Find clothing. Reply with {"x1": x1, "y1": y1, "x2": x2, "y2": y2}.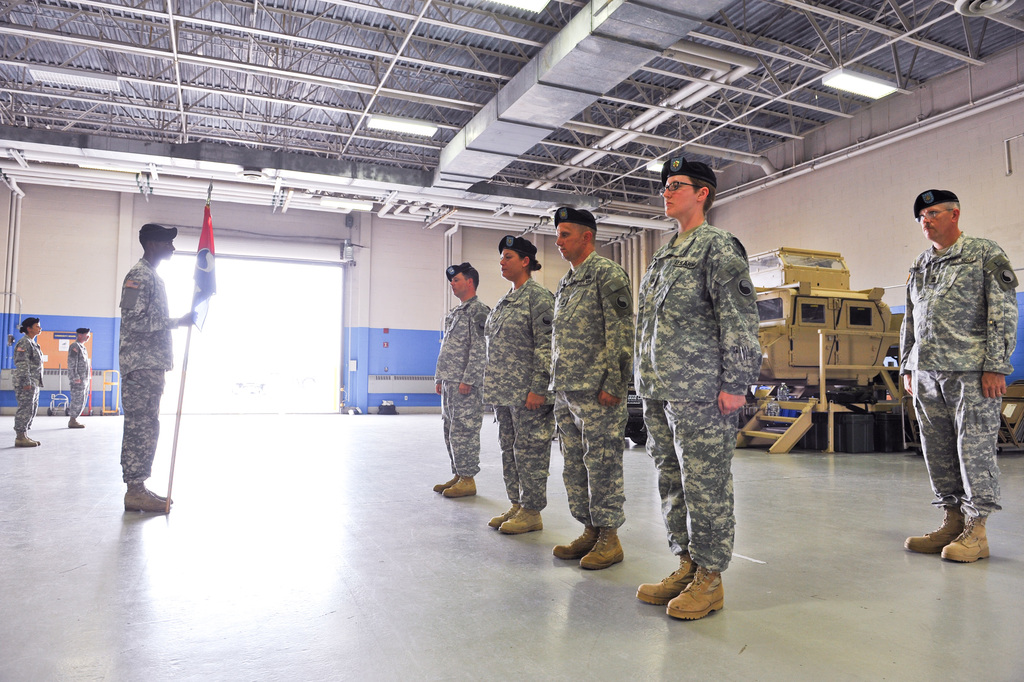
{"x1": 126, "y1": 253, "x2": 176, "y2": 480}.
